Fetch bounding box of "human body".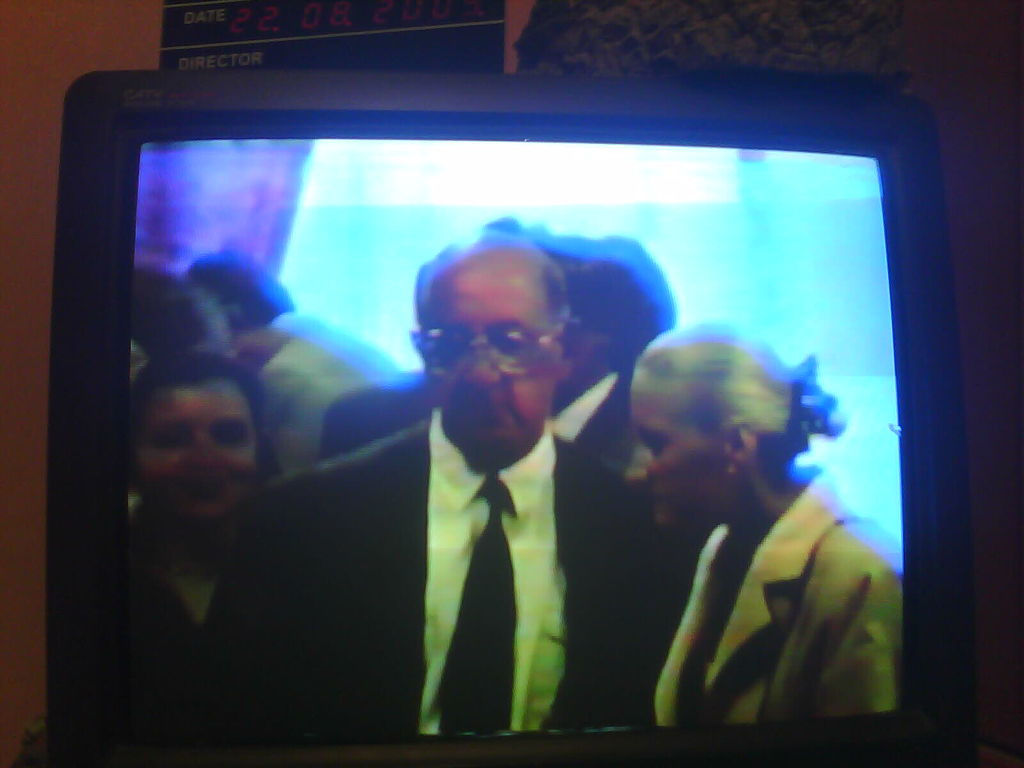
Bbox: 239,314,394,474.
